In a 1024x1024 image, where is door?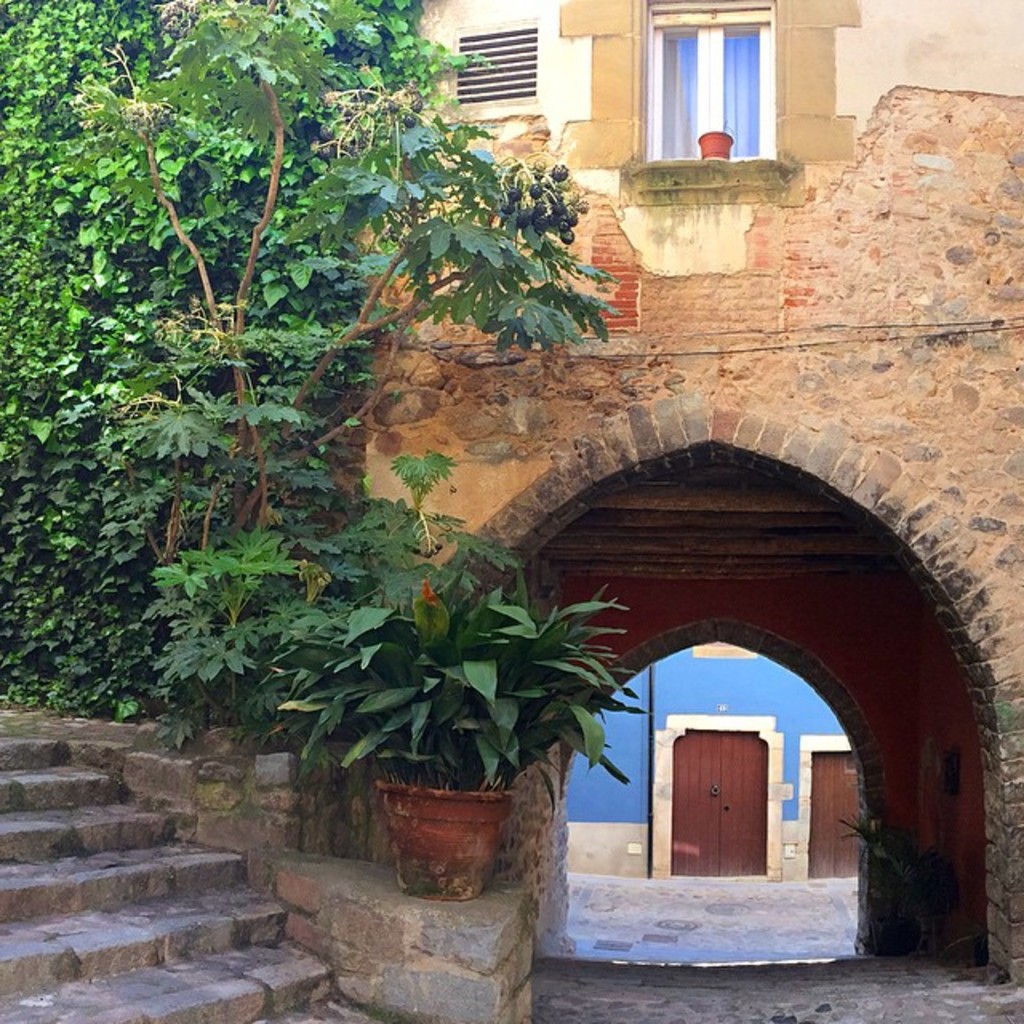
{"x1": 810, "y1": 754, "x2": 869, "y2": 888}.
